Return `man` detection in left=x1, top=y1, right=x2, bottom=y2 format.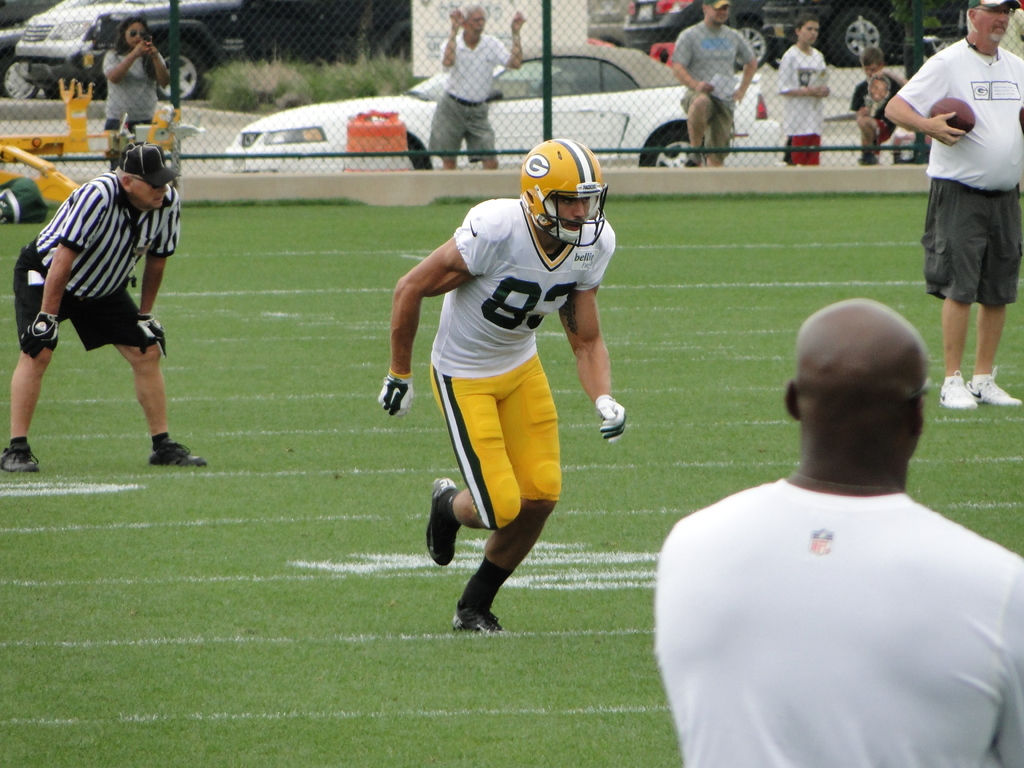
left=660, top=265, right=1023, bottom=765.
